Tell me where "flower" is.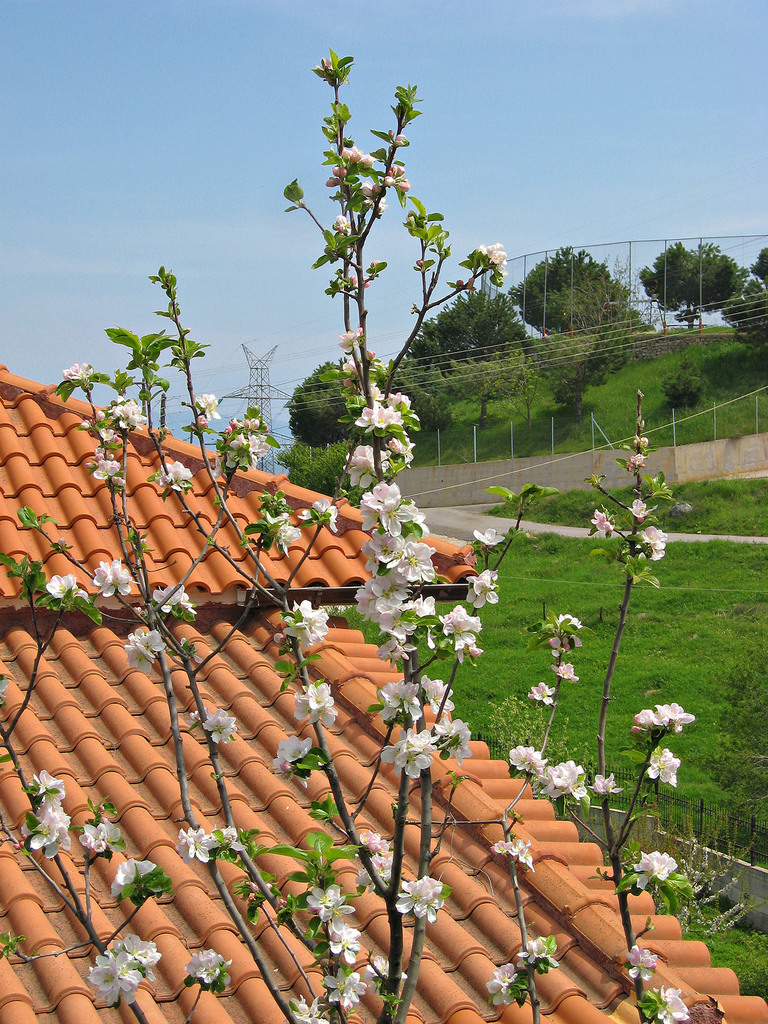
"flower" is at detection(150, 458, 199, 495).
